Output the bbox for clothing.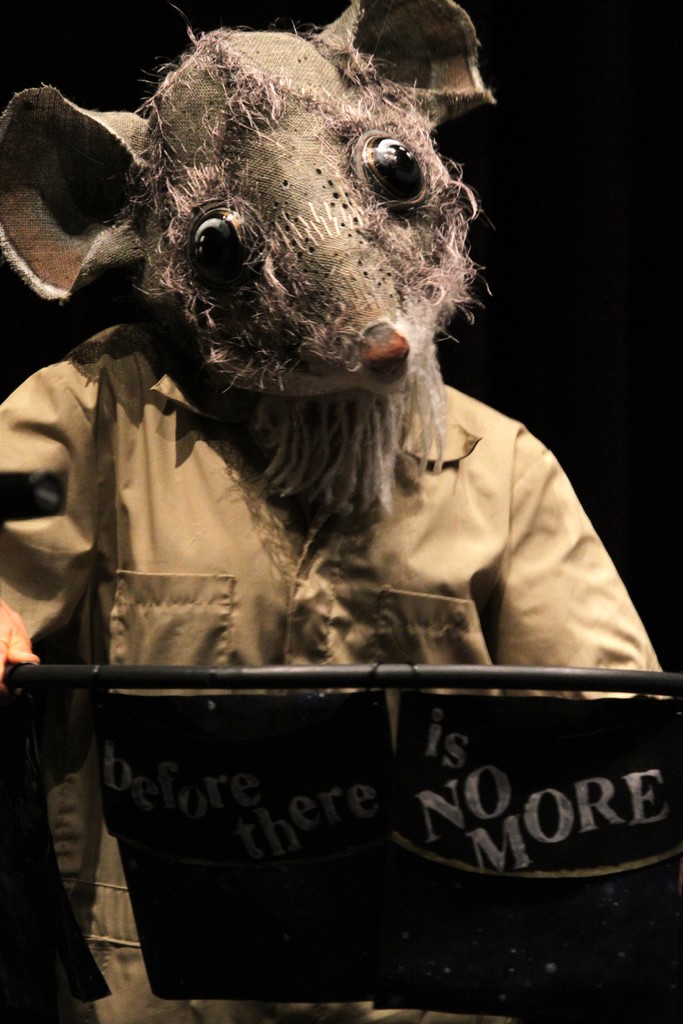
BBox(15, 172, 634, 975).
